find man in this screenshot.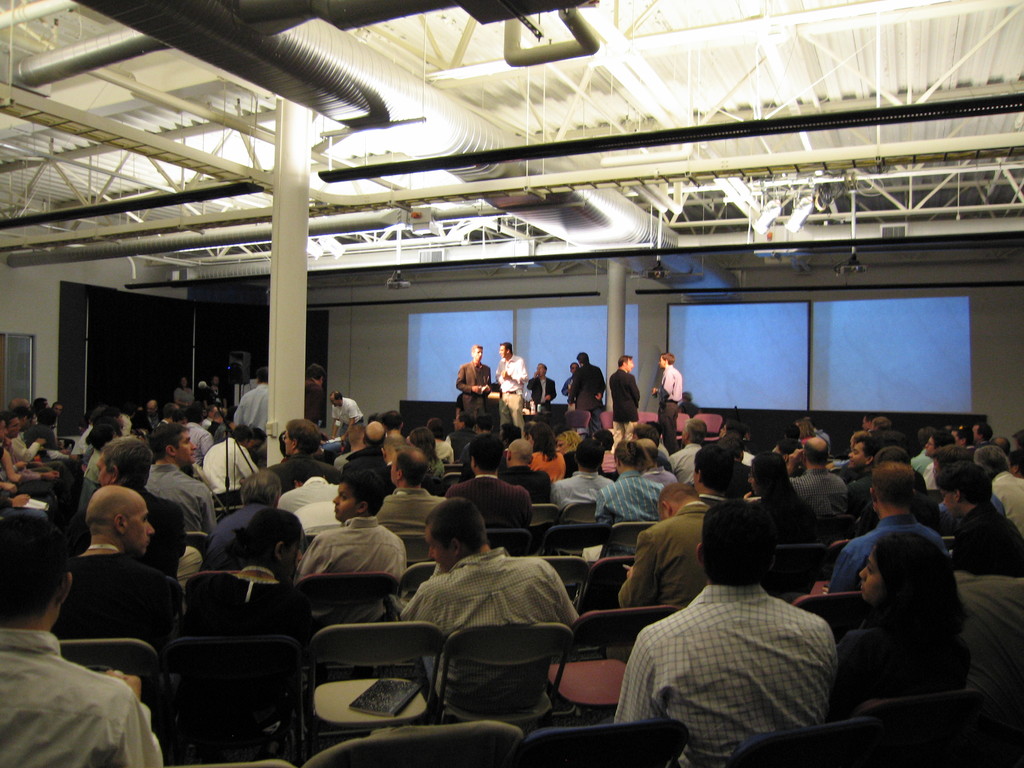
The bounding box for man is <box>305,363,330,429</box>.
